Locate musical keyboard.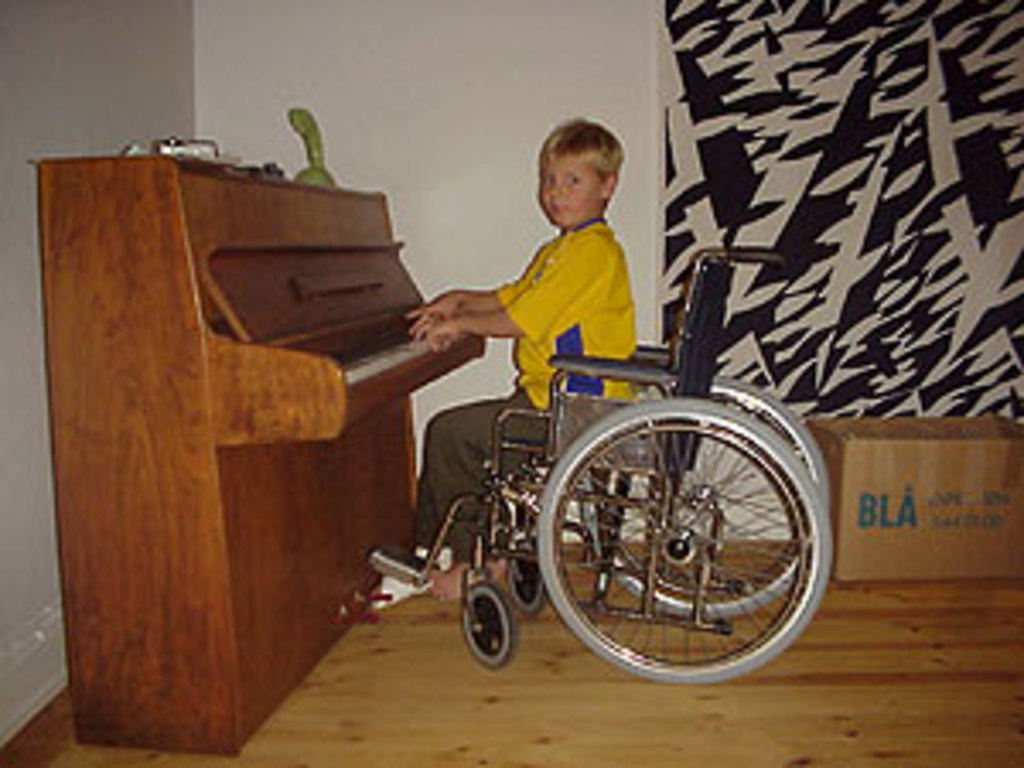
Bounding box: BBox(65, 181, 474, 468).
